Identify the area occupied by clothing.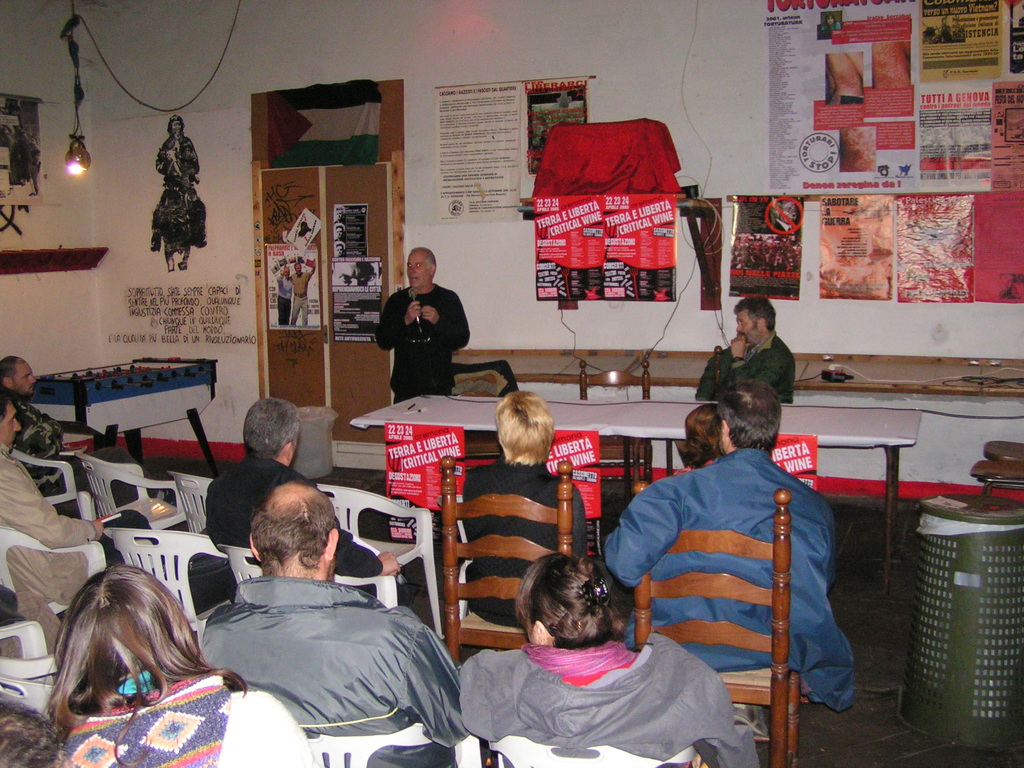
Area: 0,395,98,497.
